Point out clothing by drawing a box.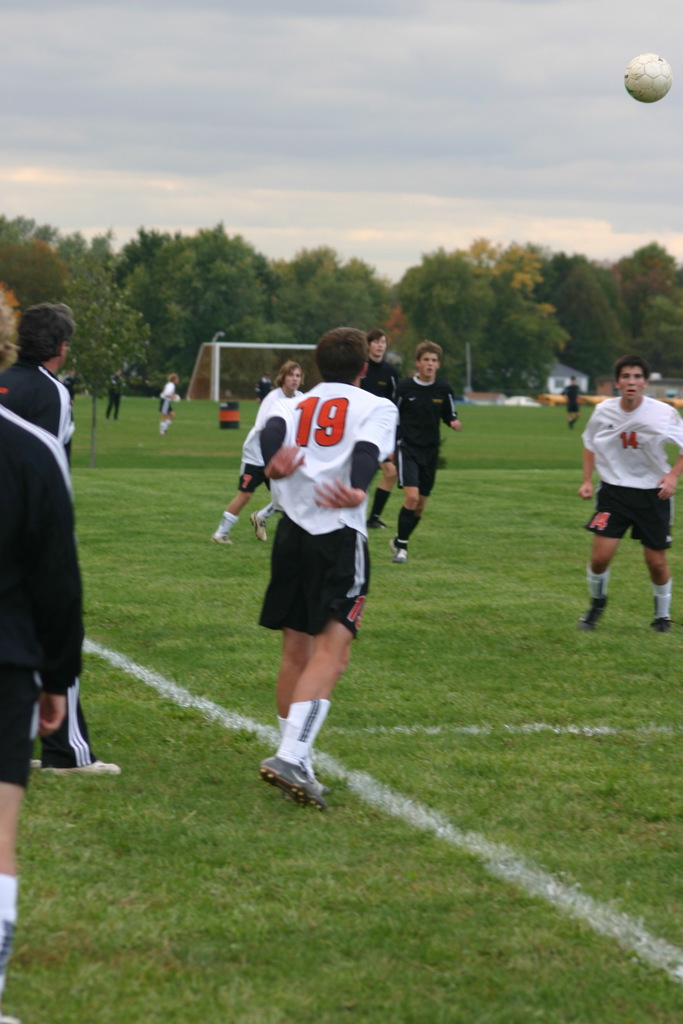
l=387, t=371, r=461, b=494.
